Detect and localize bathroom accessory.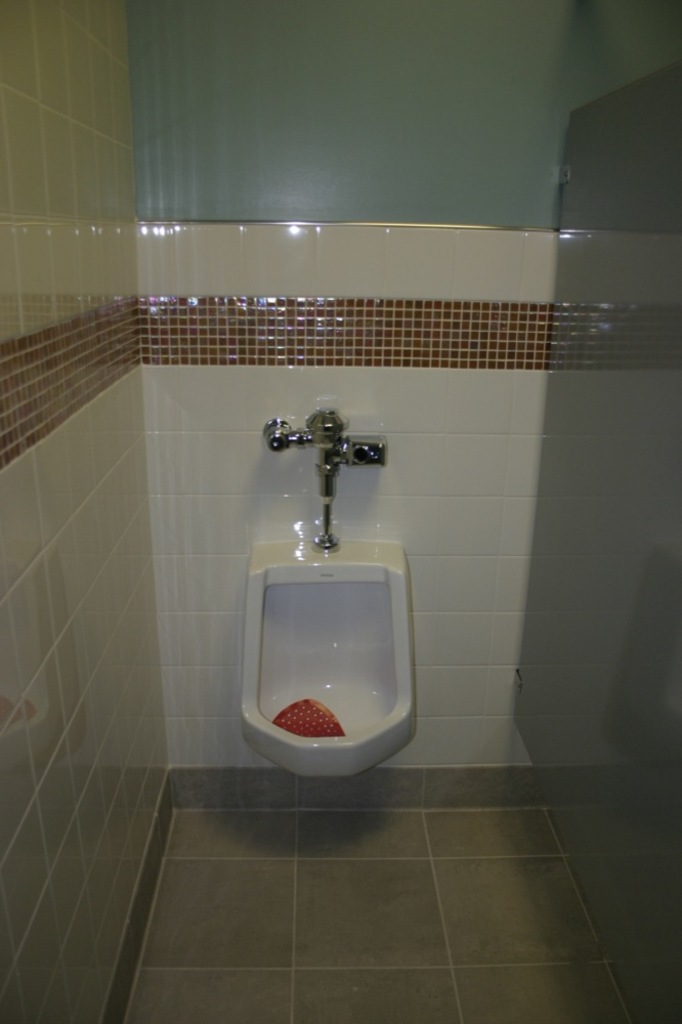
Localized at [x1=263, y1=406, x2=388, y2=550].
